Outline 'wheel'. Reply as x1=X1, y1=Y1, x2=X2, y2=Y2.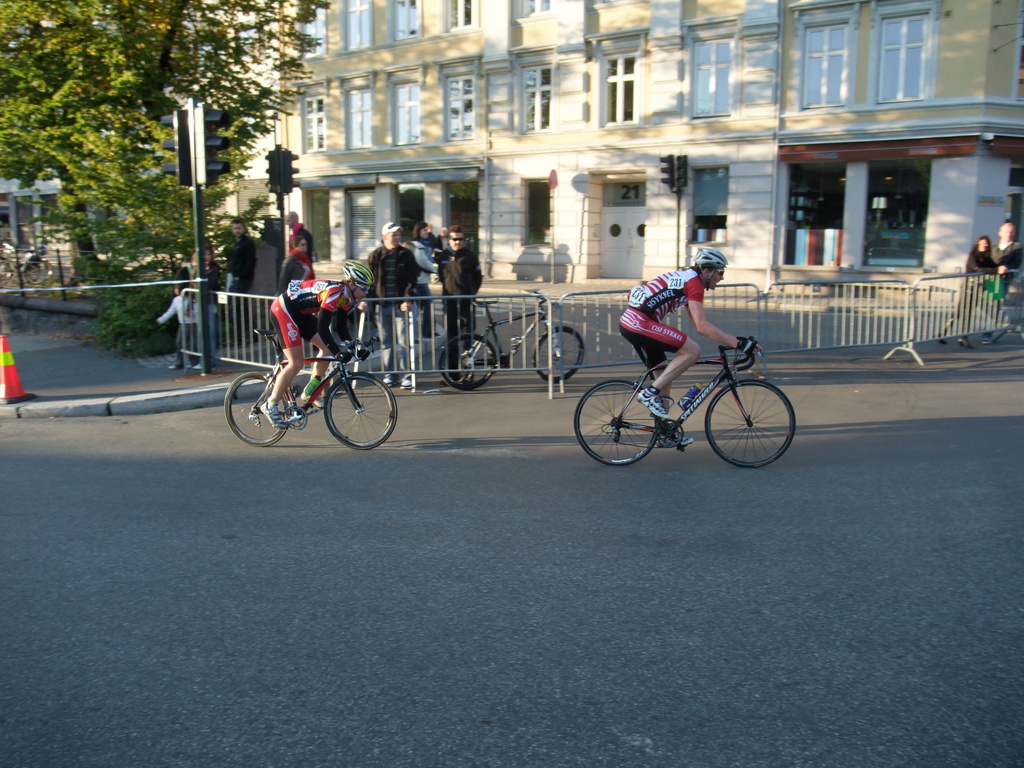
x1=710, y1=380, x2=801, y2=474.
